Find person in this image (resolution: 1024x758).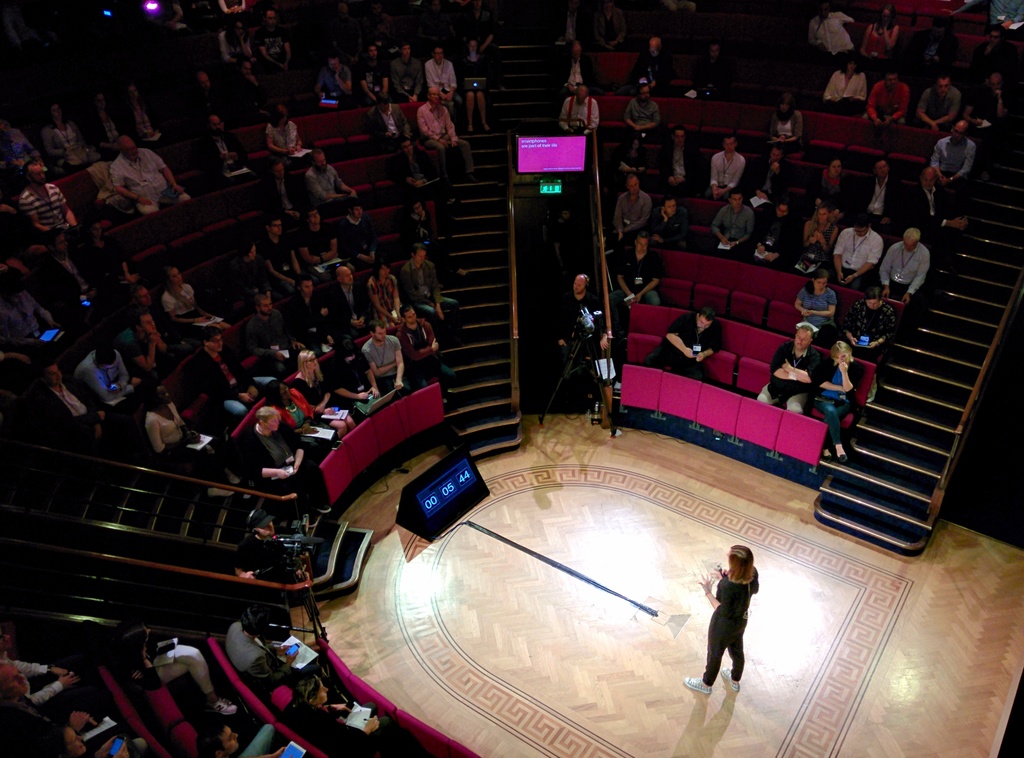
box(986, 0, 1023, 32).
